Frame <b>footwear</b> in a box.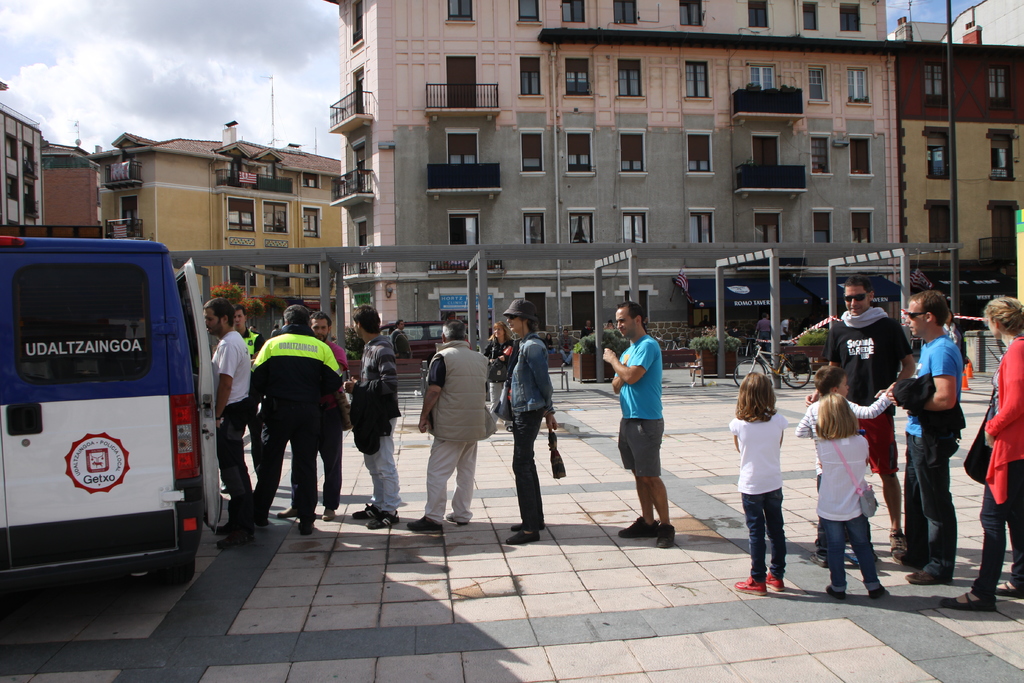
{"x1": 218, "y1": 531, "x2": 255, "y2": 545}.
